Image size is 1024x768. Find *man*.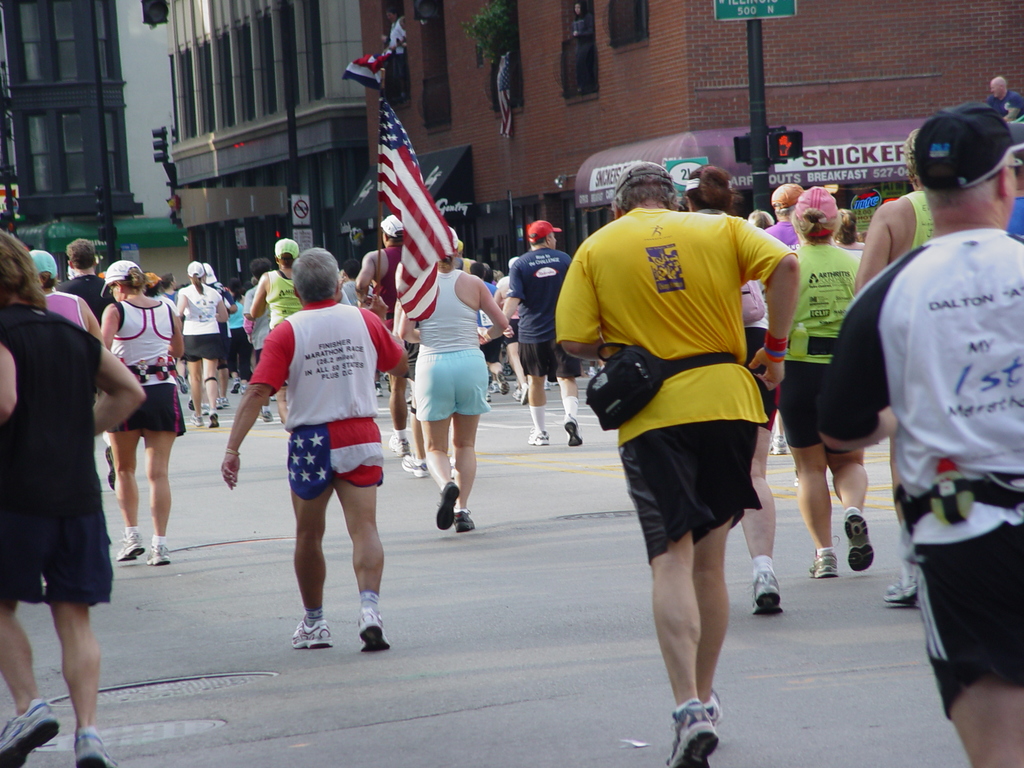
<box>815,104,1023,767</box>.
